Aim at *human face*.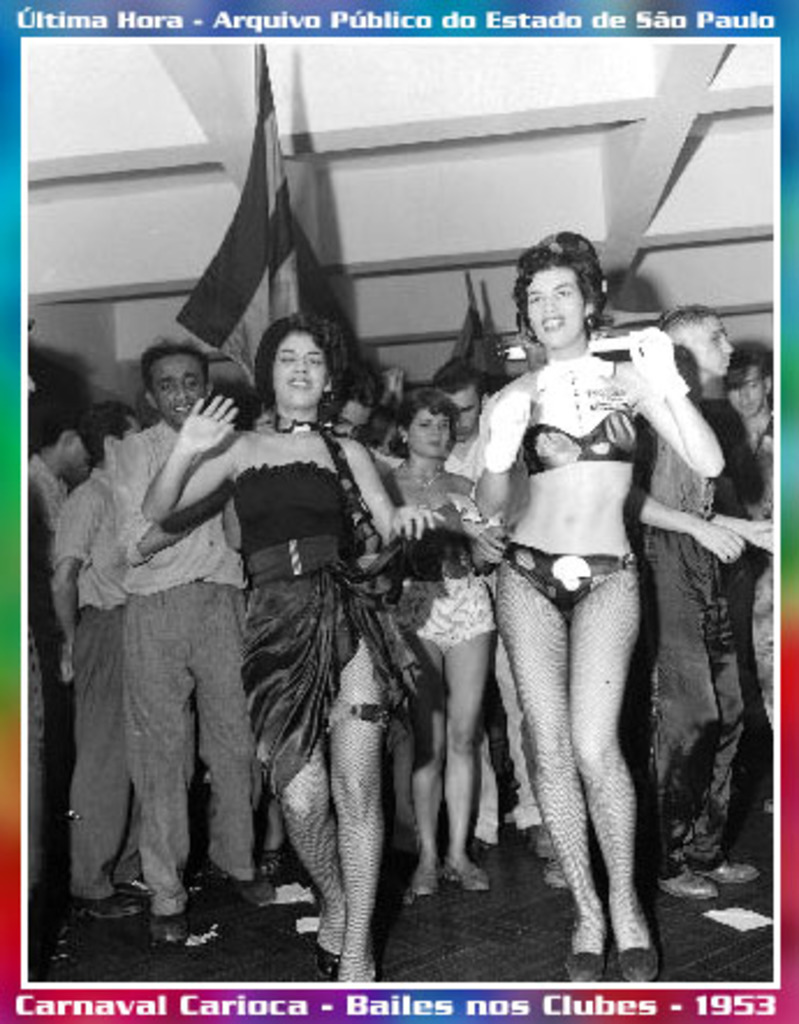
Aimed at BBox(60, 442, 97, 475).
